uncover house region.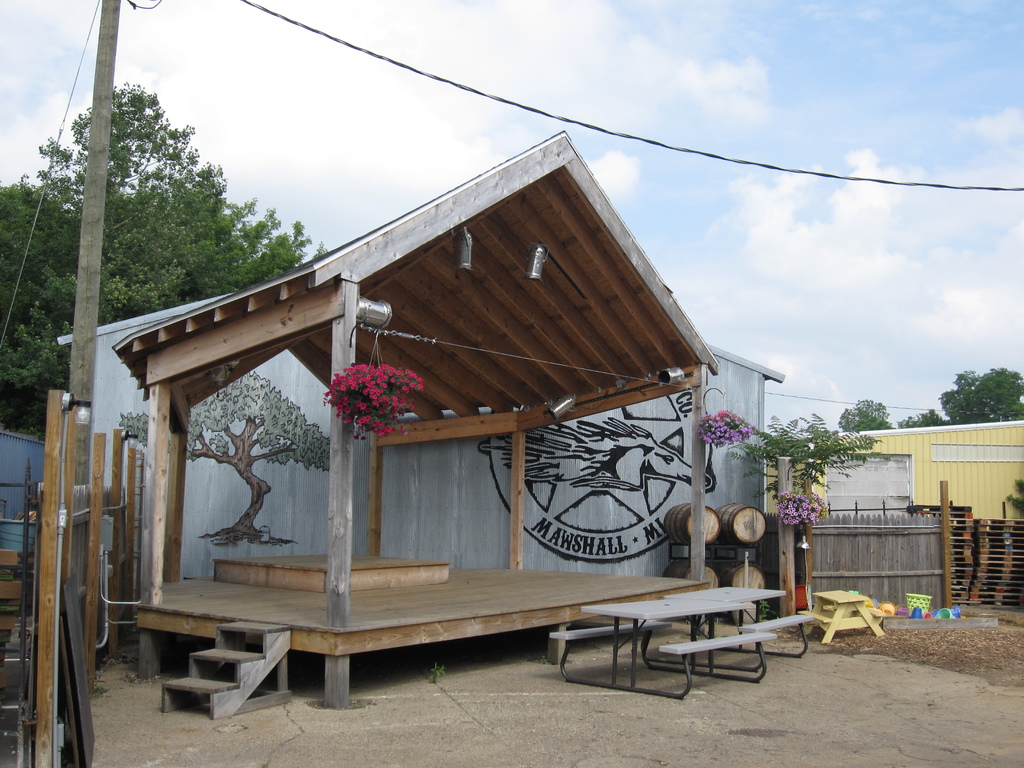
Uncovered: rect(788, 411, 1023, 611).
